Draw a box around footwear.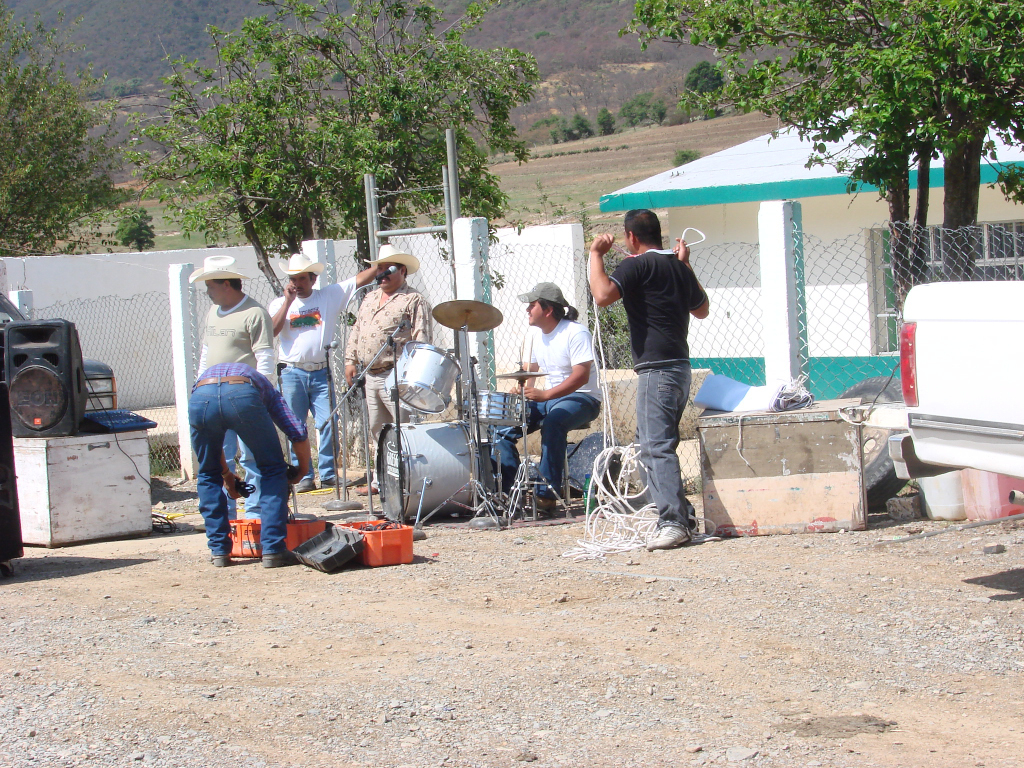
bbox=(643, 528, 685, 553).
